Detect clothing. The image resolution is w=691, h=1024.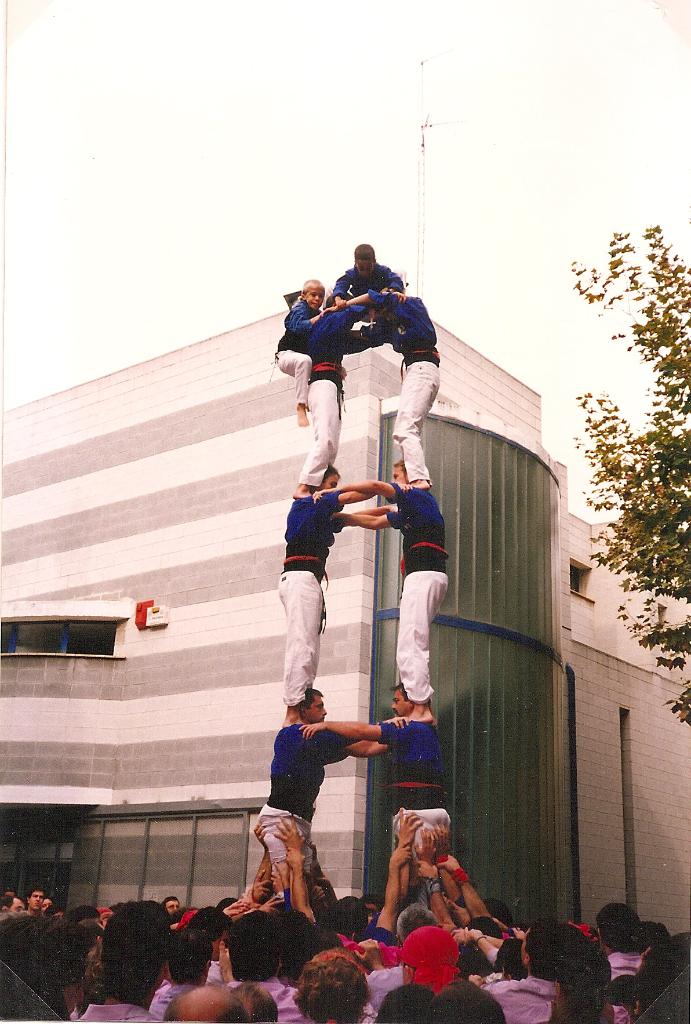
318/268/403/326.
